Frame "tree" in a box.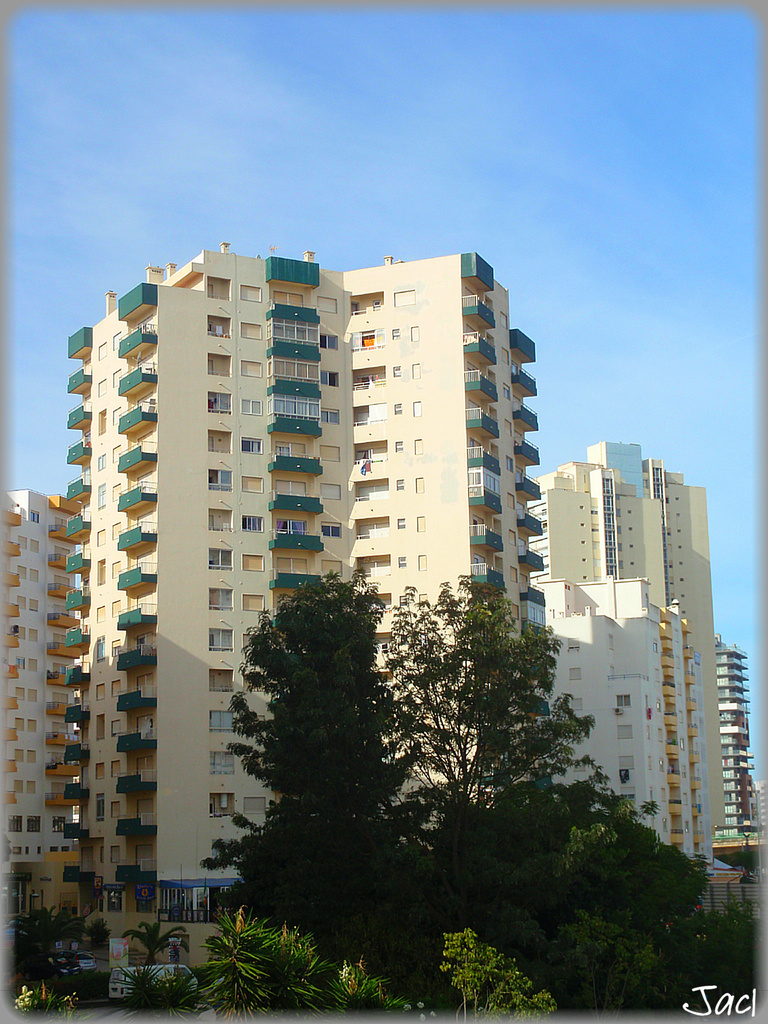
(434, 780, 717, 1023).
